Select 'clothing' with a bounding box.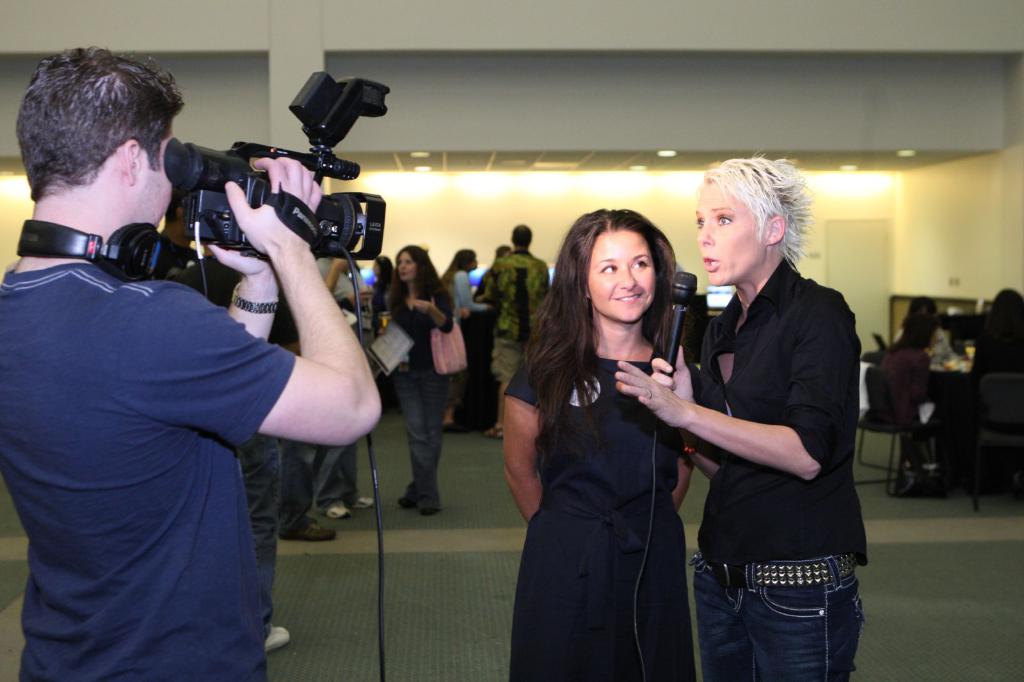
locate(452, 253, 474, 431).
